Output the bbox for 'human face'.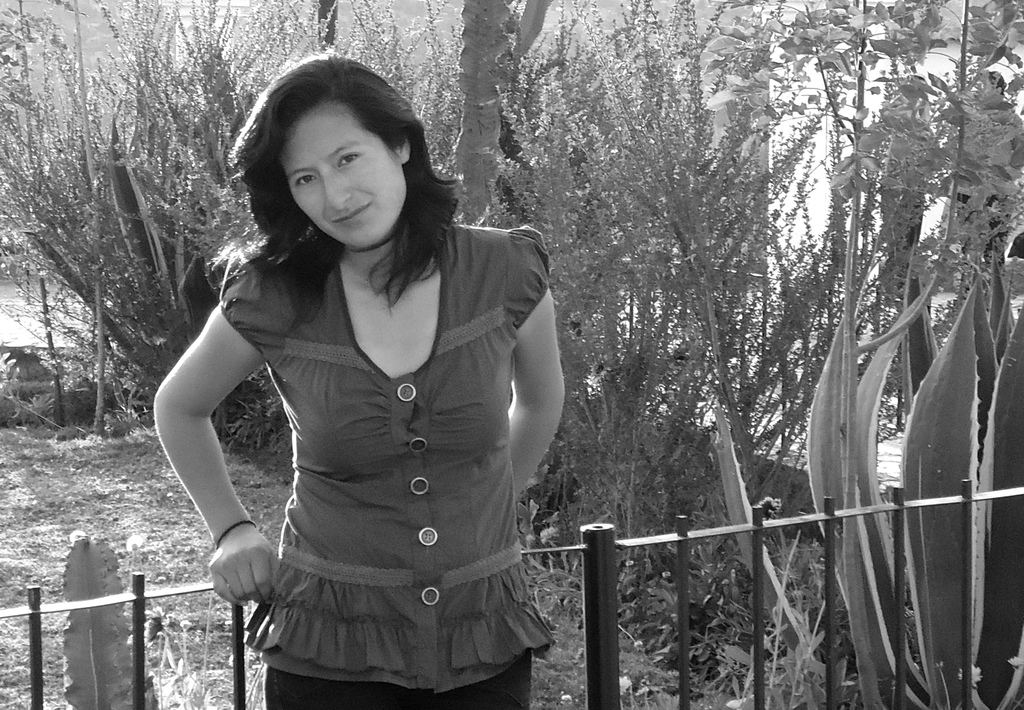
[278,106,404,247].
